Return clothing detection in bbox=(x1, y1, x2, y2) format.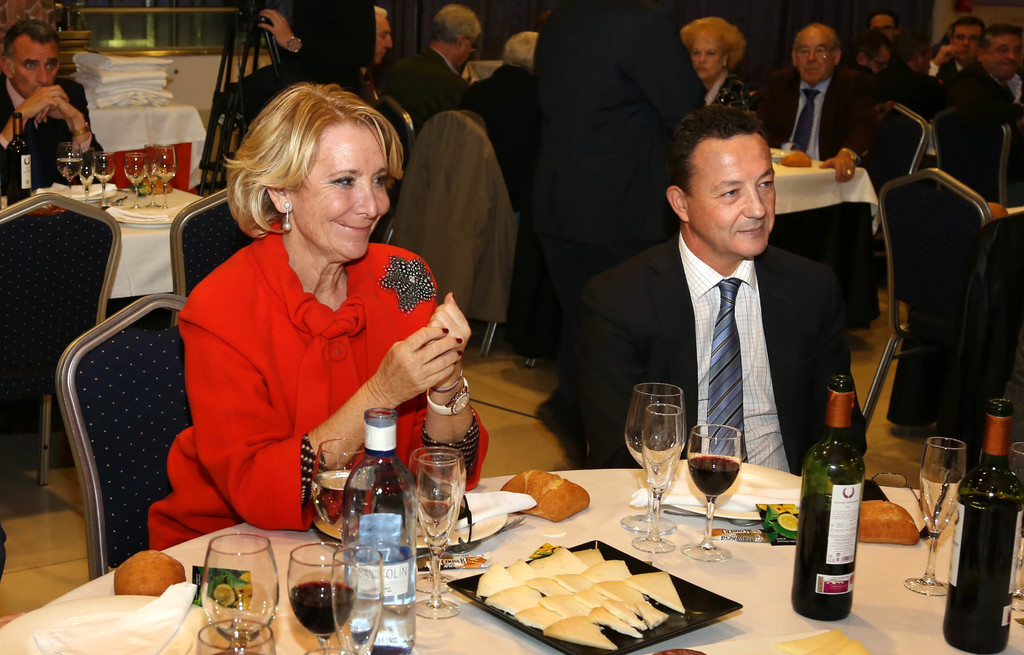
bbox=(527, 0, 710, 430).
